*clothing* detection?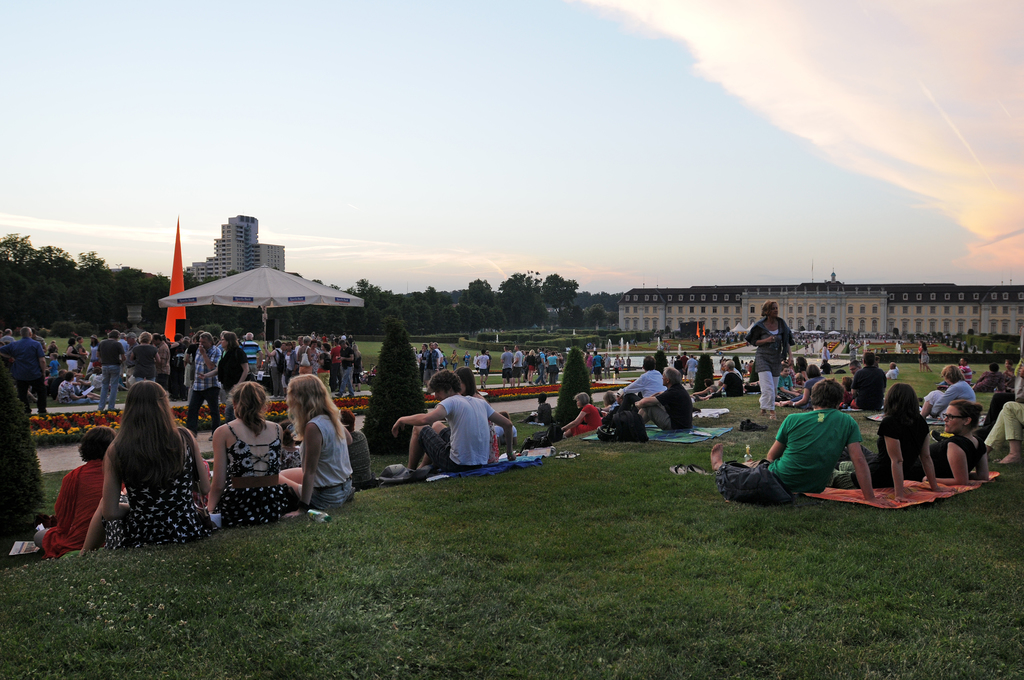
Rect(35, 448, 115, 561)
